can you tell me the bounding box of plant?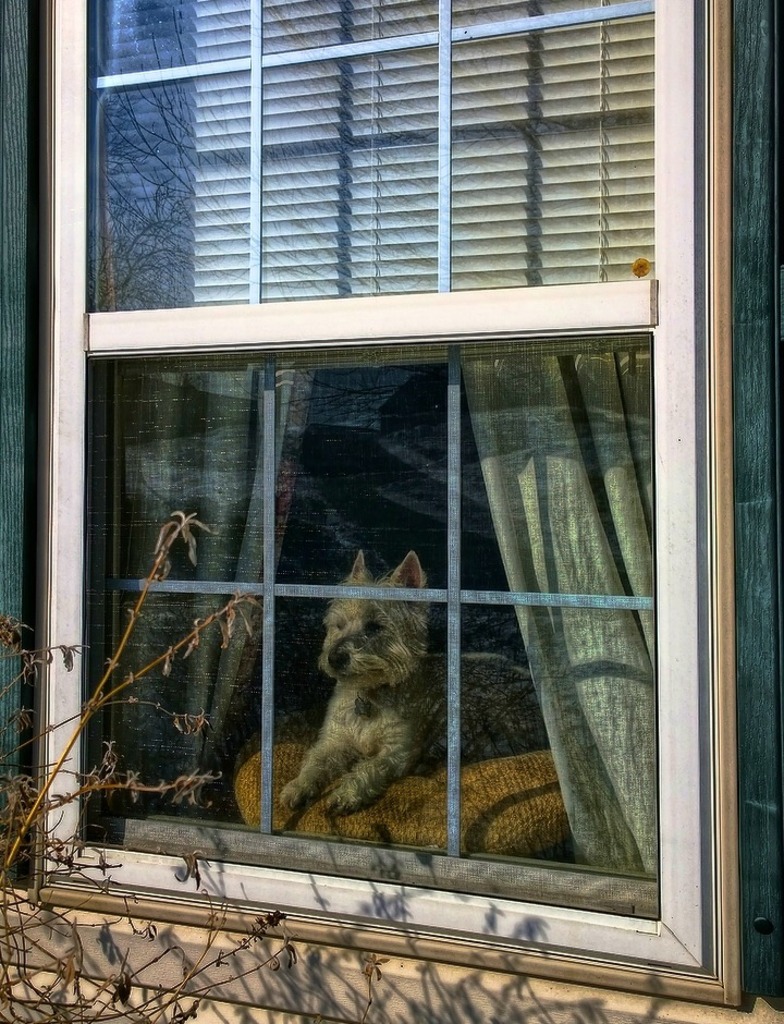
[0, 512, 382, 1023].
